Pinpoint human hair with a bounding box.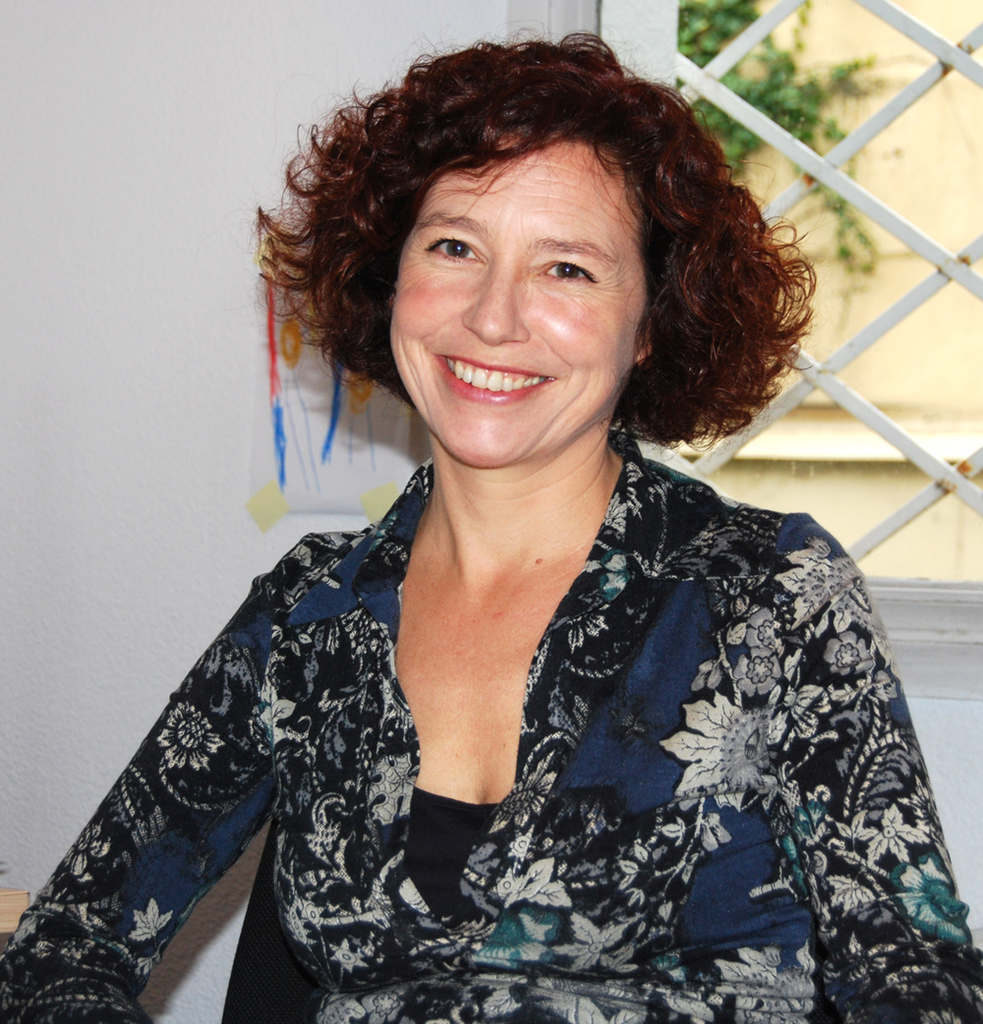
[left=274, top=68, right=775, bottom=401].
